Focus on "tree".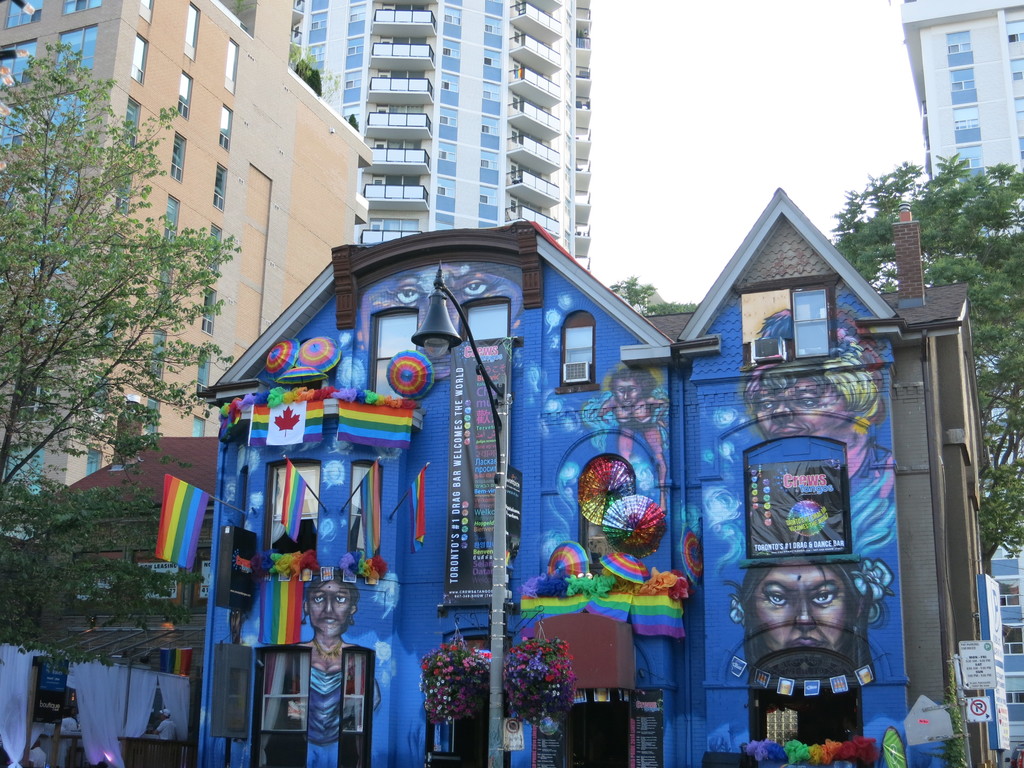
Focused at box(296, 51, 319, 92).
